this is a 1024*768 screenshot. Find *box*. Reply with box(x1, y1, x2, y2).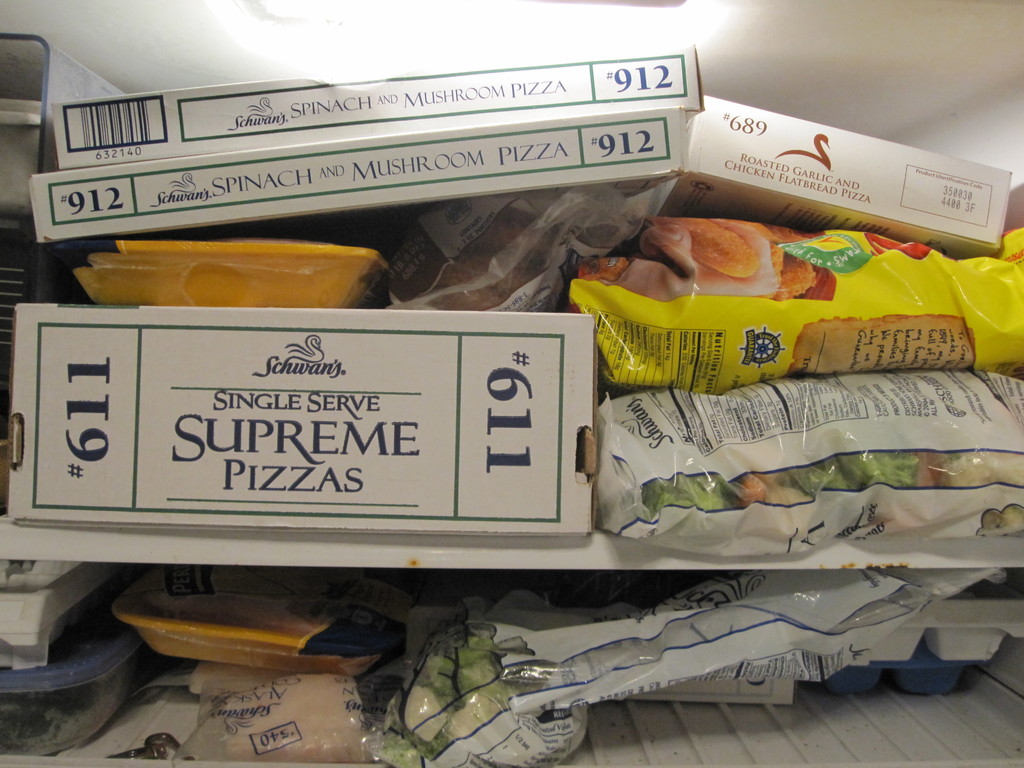
box(0, 298, 600, 529).
